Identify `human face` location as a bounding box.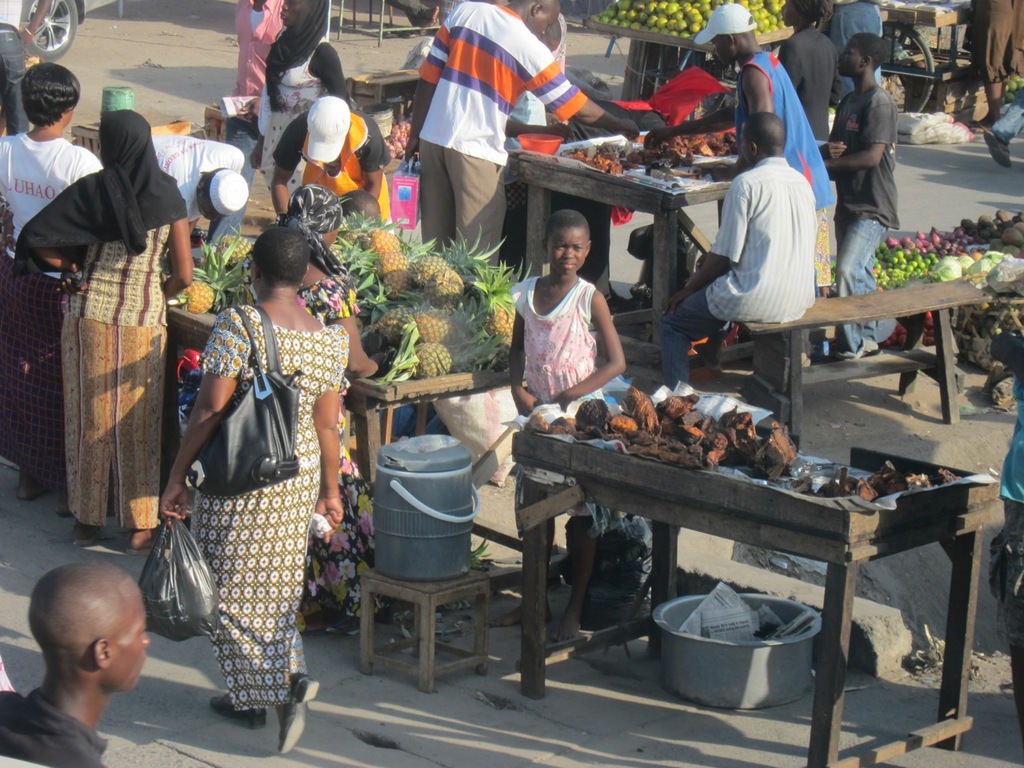
box=[546, 224, 590, 278].
